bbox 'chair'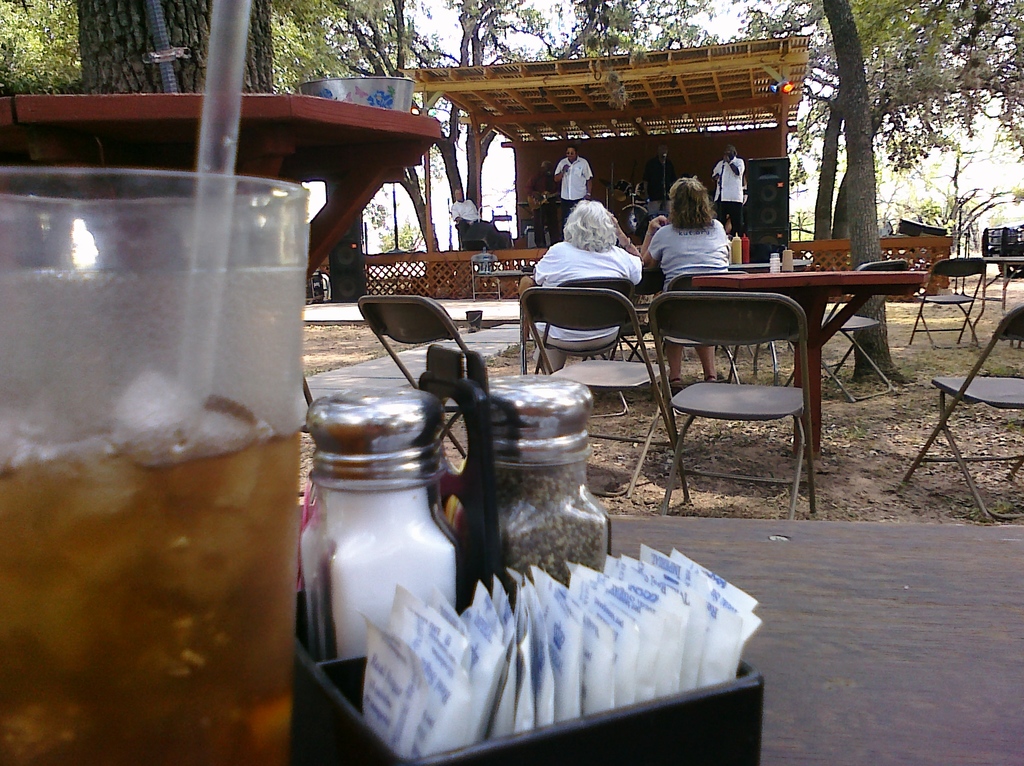
{"x1": 780, "y1": 257, "x2": 911, "y2": 407}
